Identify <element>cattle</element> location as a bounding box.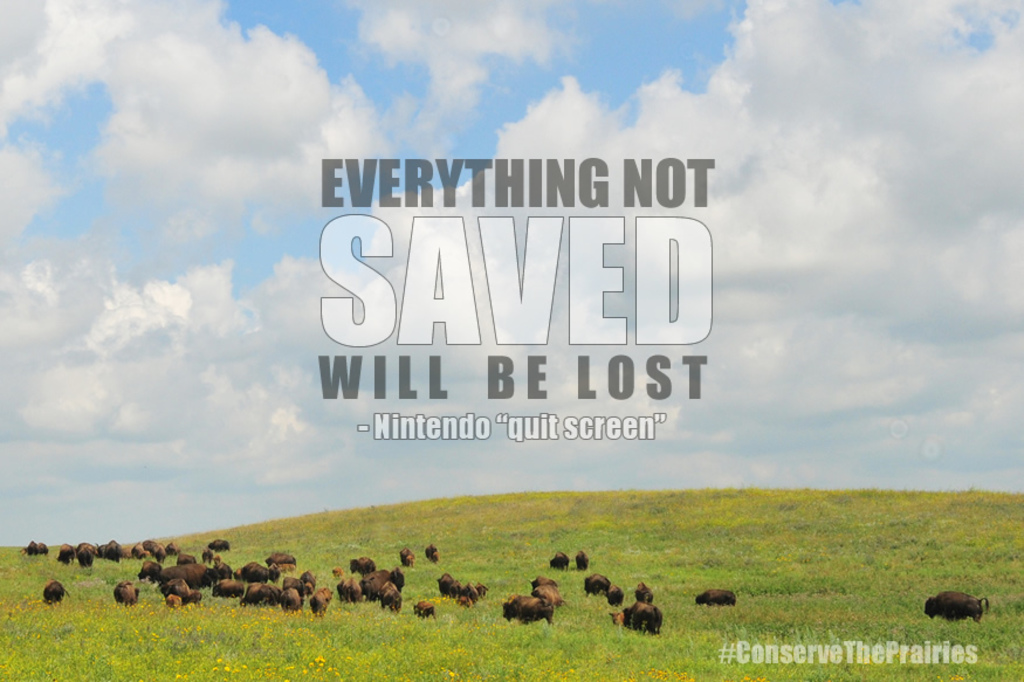
bbox(20, 539, 49, 556).
